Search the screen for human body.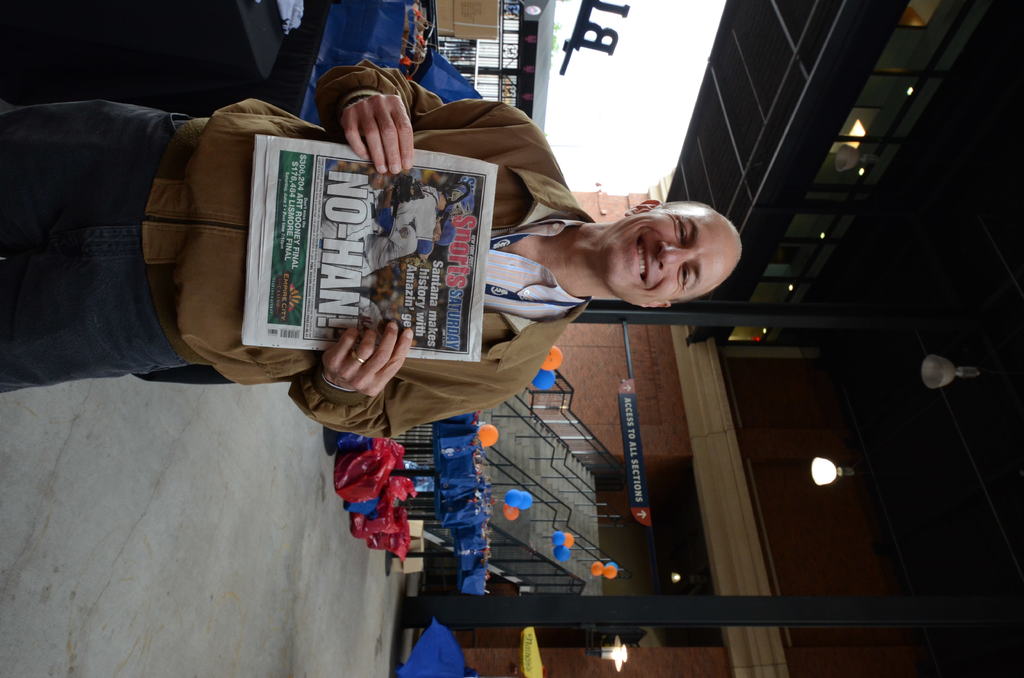
Found at box(0, 51, 743, 442).
